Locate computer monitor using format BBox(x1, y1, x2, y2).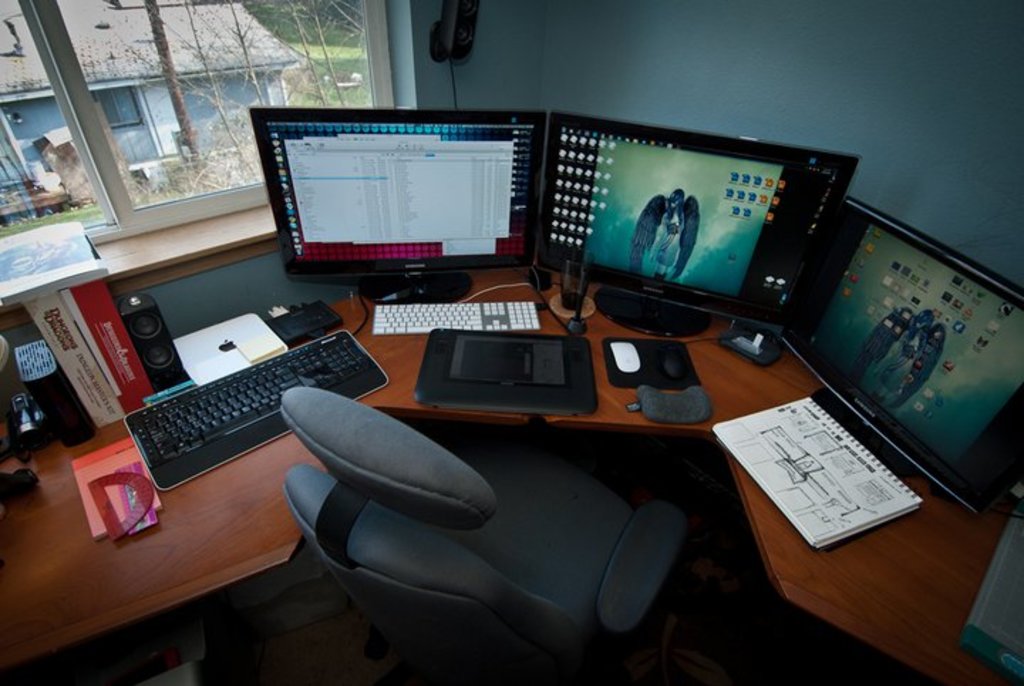
BBox(523, 115, 858, 329).
